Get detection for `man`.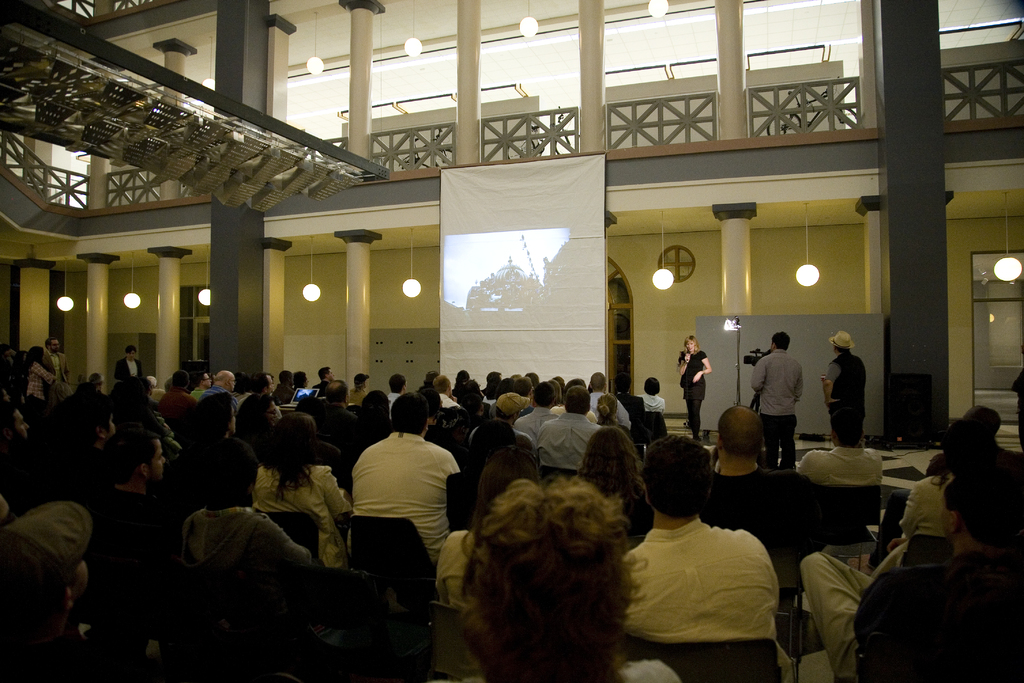
Detection: BBox(316, 377, 355, 453).
